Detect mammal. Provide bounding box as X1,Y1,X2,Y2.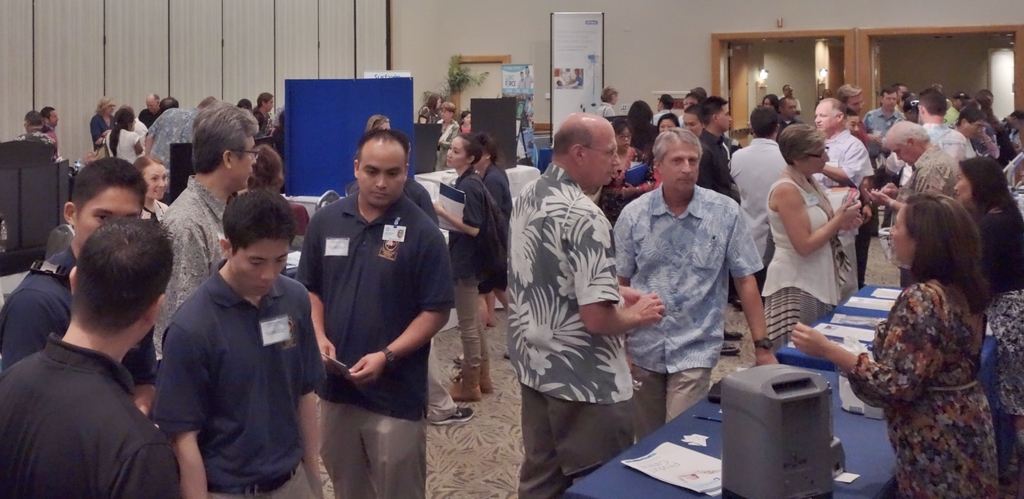
21,108,57,151.
